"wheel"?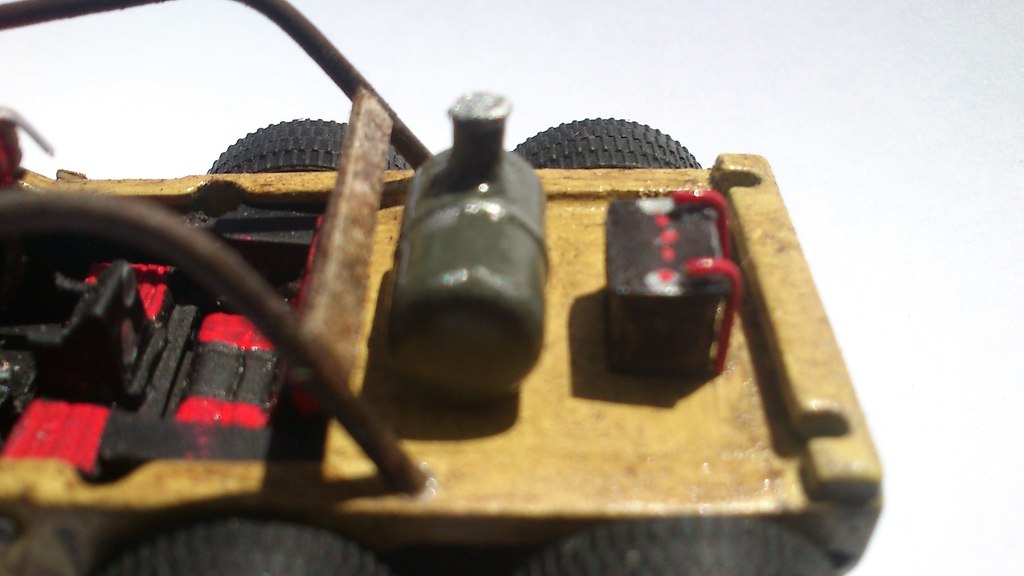
94:522:400:575
